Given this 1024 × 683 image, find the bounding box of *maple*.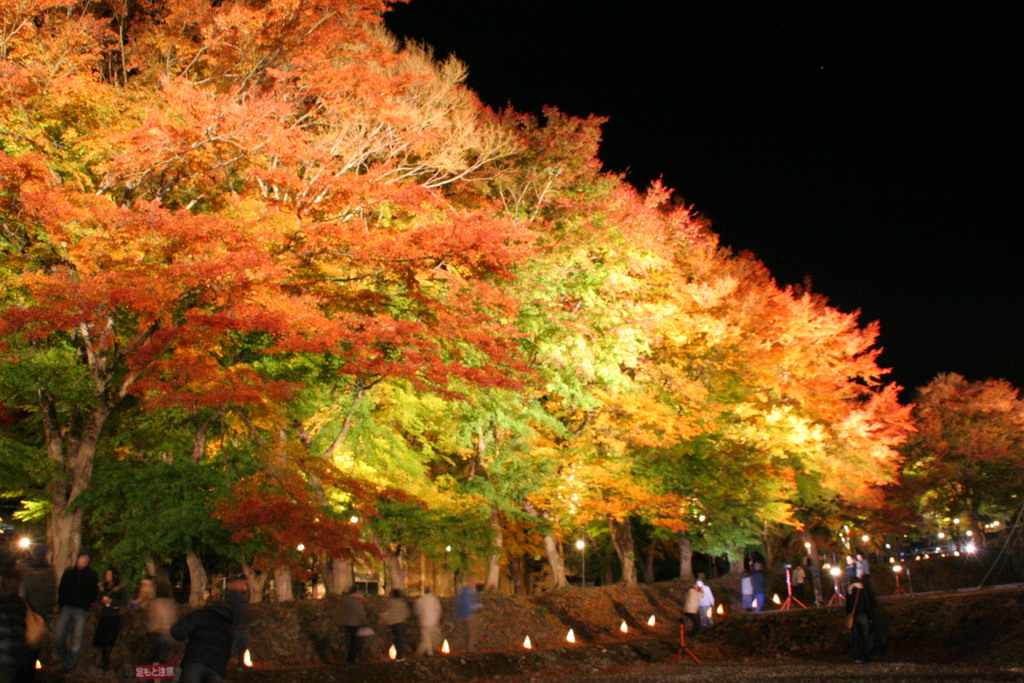
623/156/691/586.
